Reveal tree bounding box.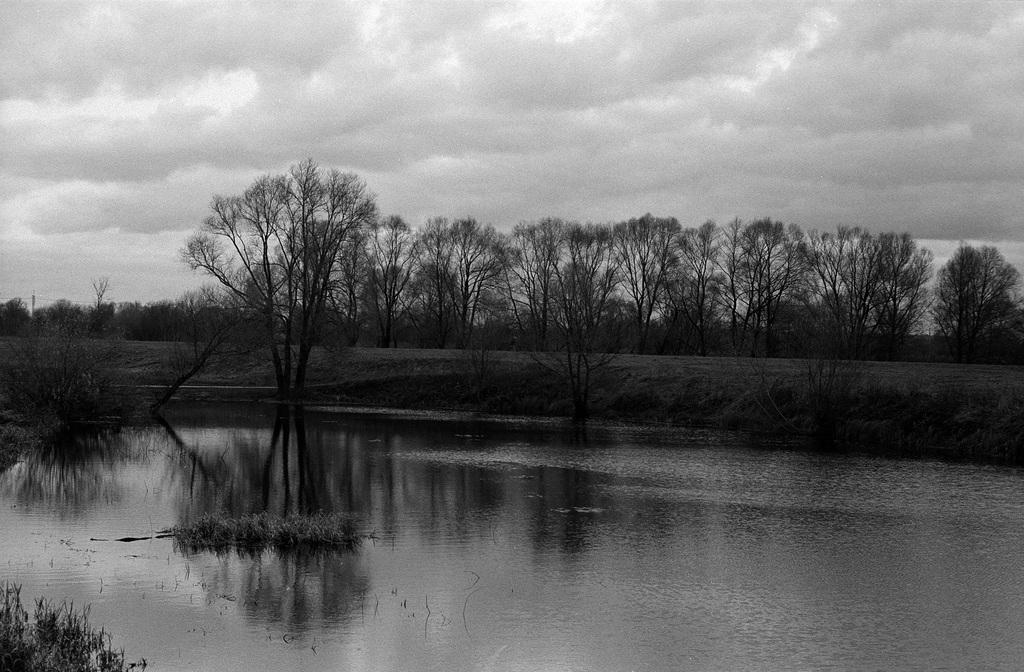
Revealed: detection(177, 131, 385, 428).
